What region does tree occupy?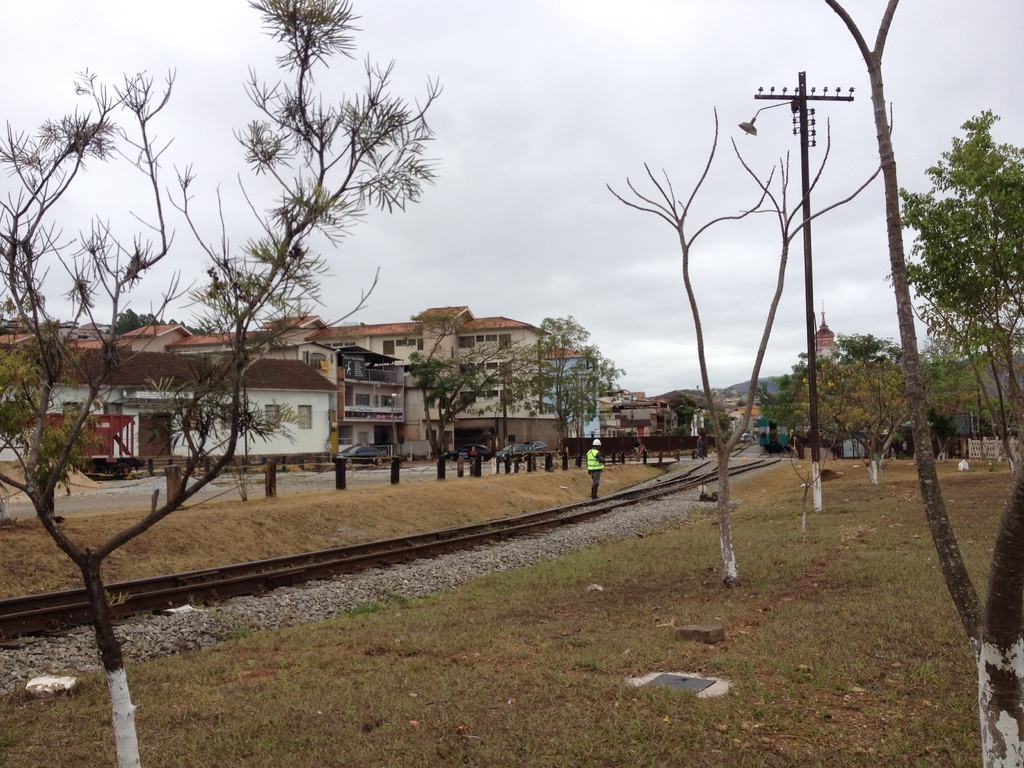
x1=515, y1=312, x2=625, y2=458.
